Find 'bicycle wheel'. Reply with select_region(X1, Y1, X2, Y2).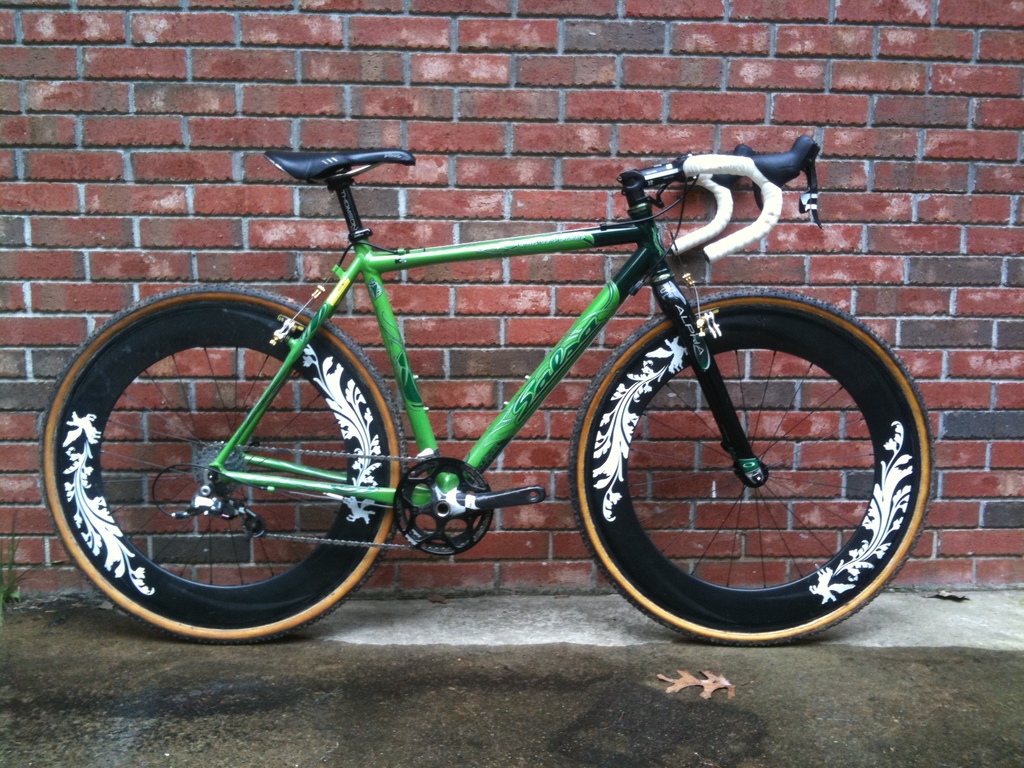
select_region(31, 300, 420, 643).
